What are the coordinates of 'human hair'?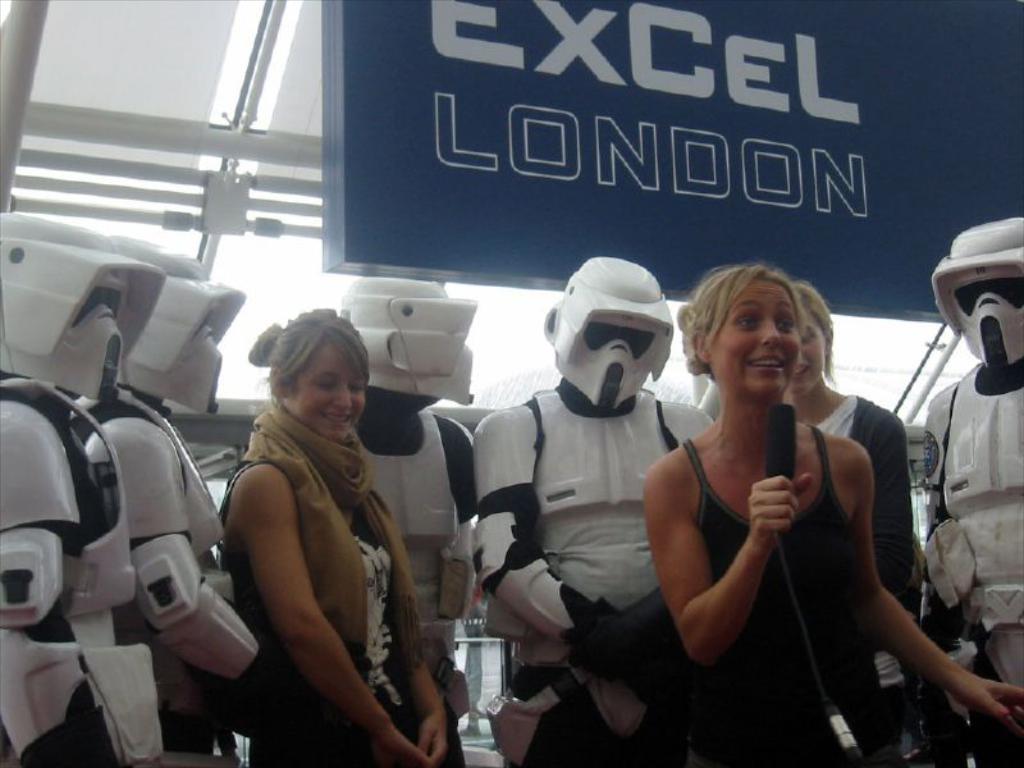
rect(675, 260, 803, 390).
